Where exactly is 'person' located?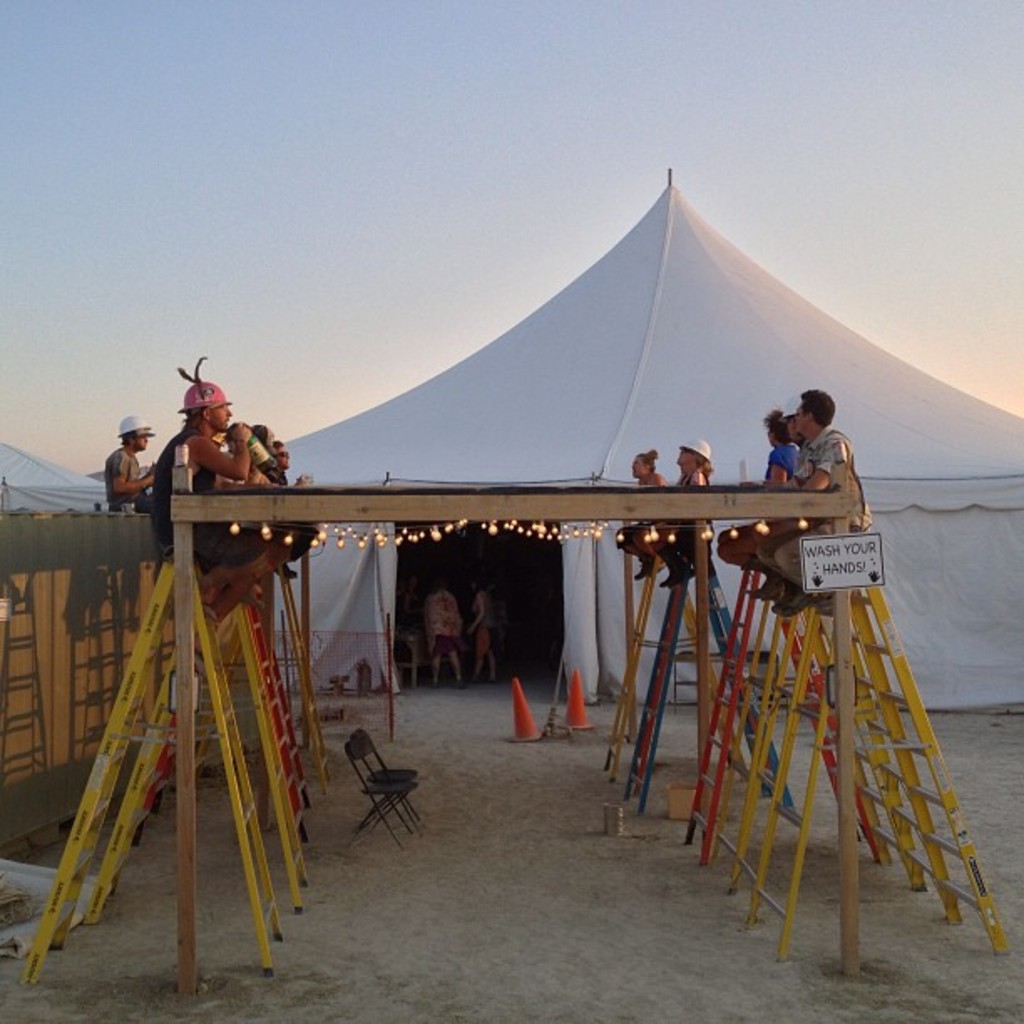
Its bounding box is {"x1": 455, "y1": 584, "x2": 495, "y2": 686}.
